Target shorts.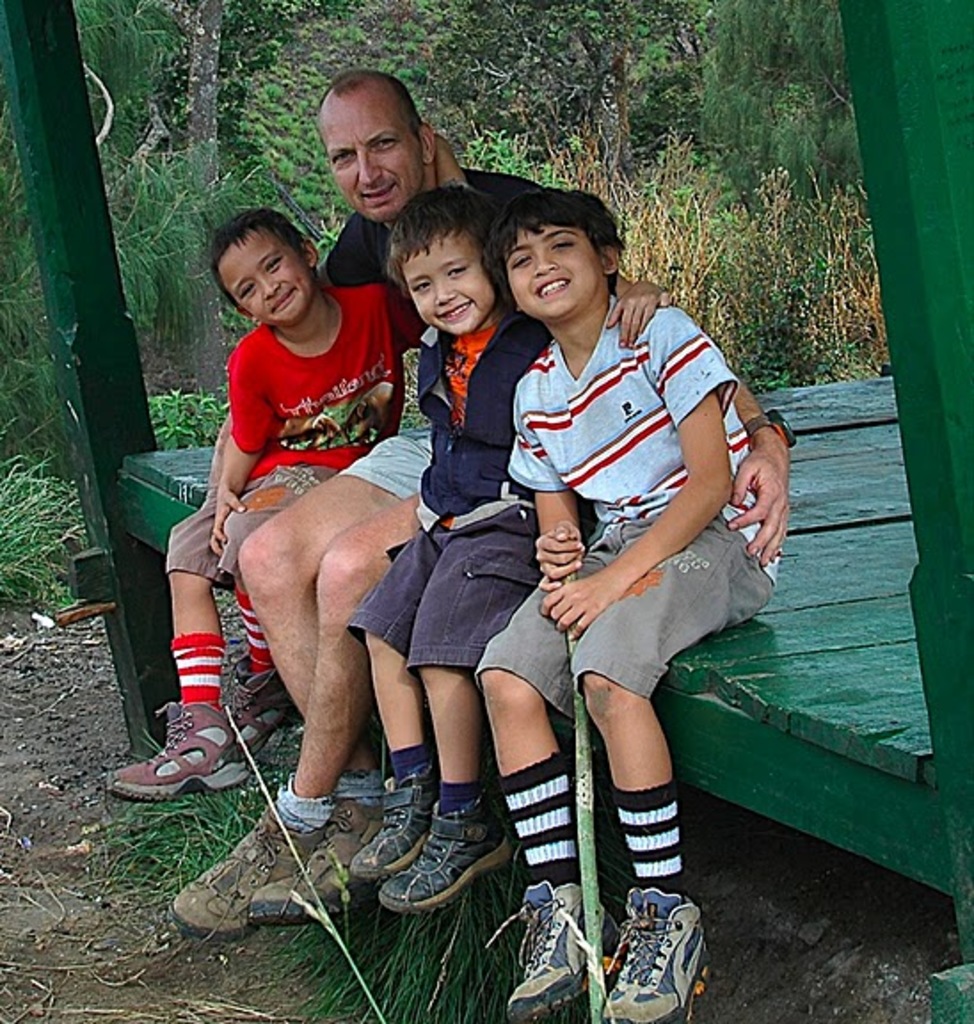
Target region: 325/430/428/500.
